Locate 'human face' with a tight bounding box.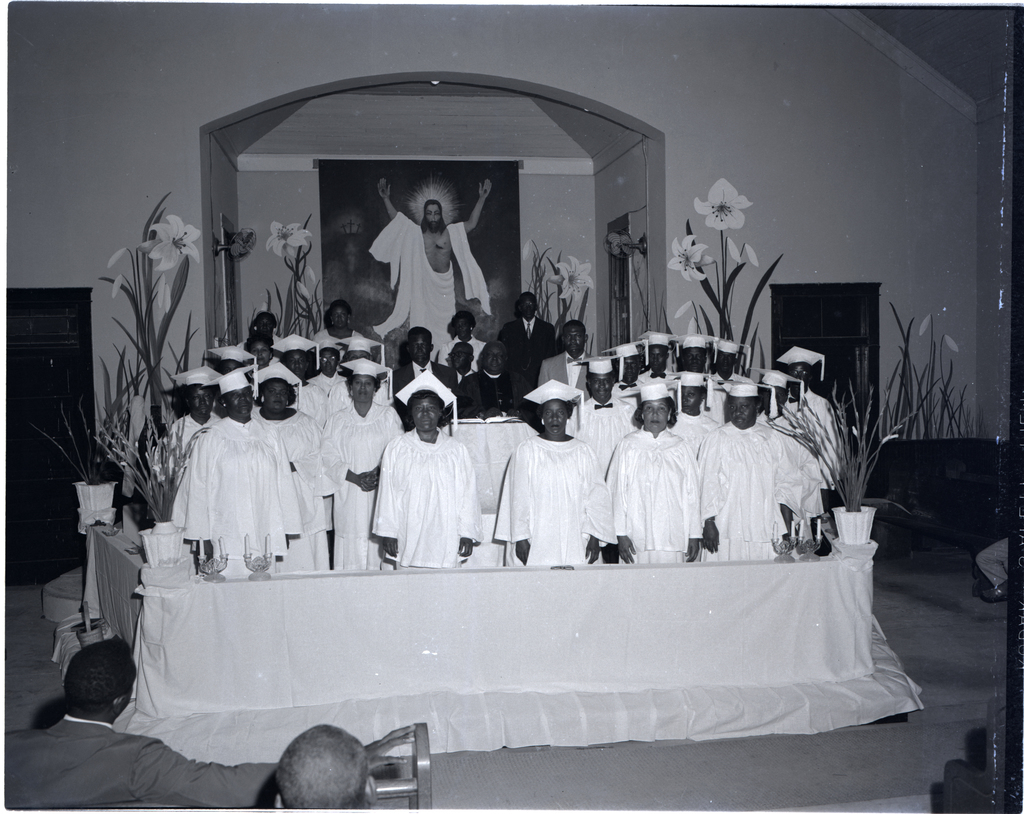
<box>257,314,271,337</box>.
